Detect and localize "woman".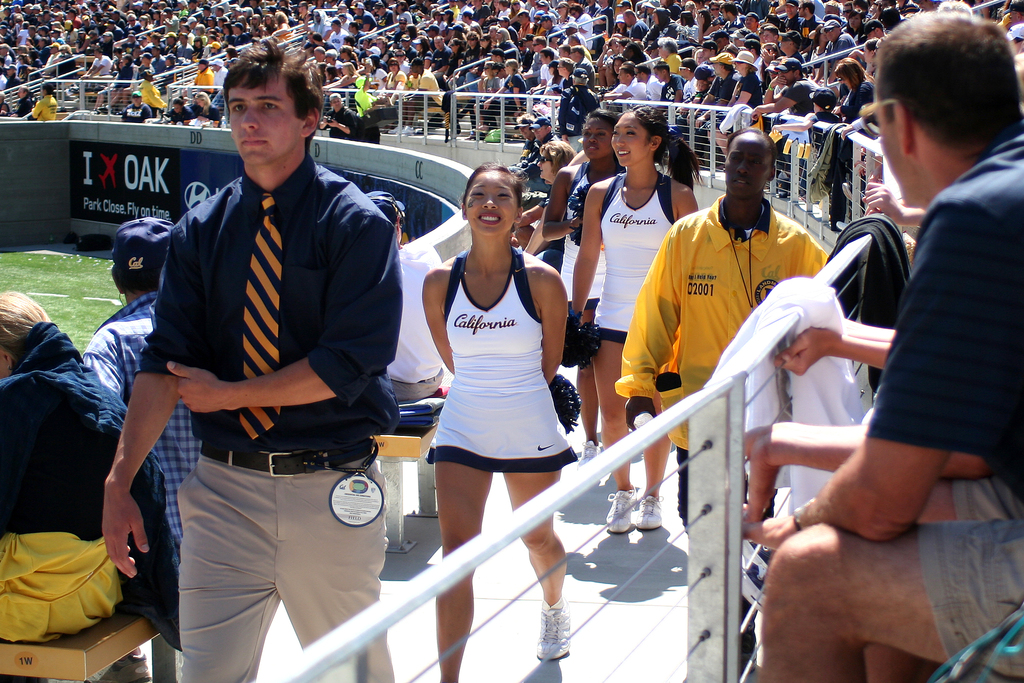
Localized at {"left": 419, "top": 164, "right": 578, "bottom": 682}.
